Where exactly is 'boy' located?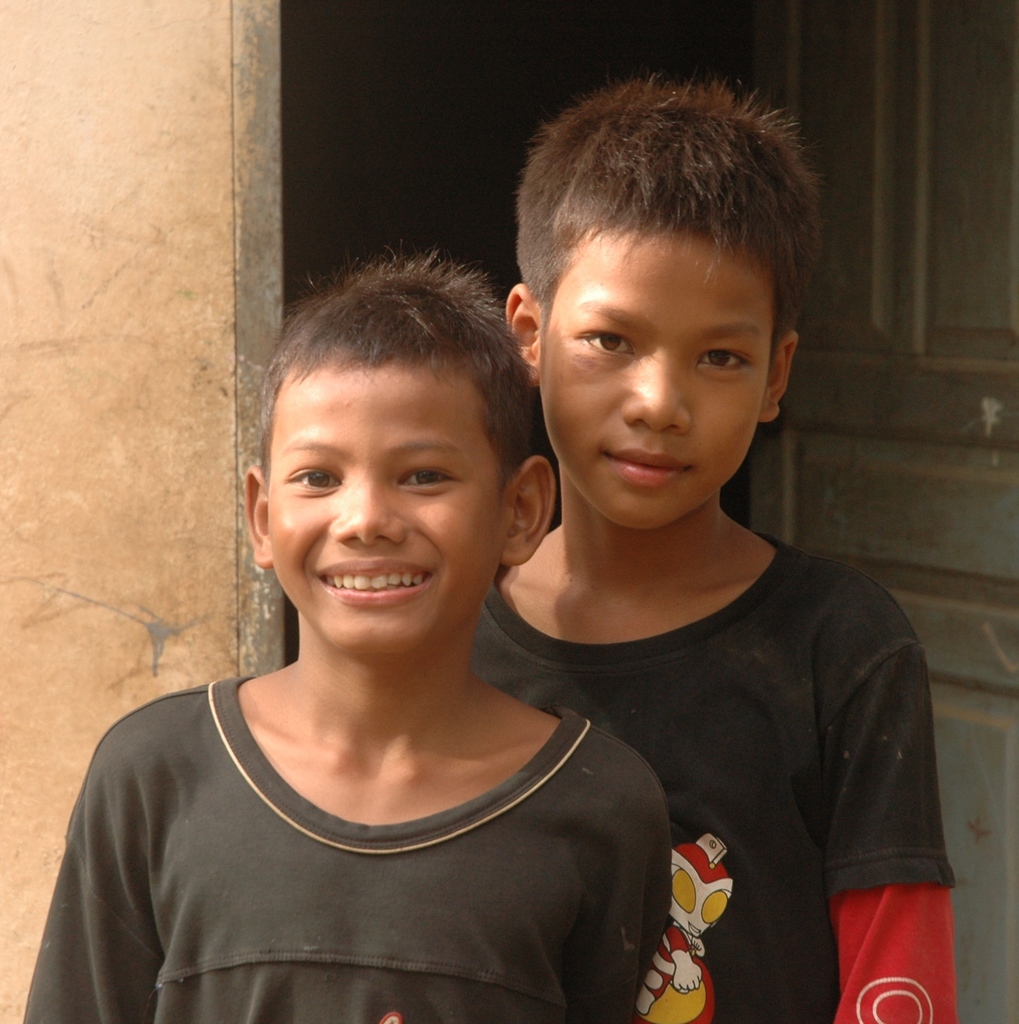
Its bounding box is region(471, 73, 936, 1023).
